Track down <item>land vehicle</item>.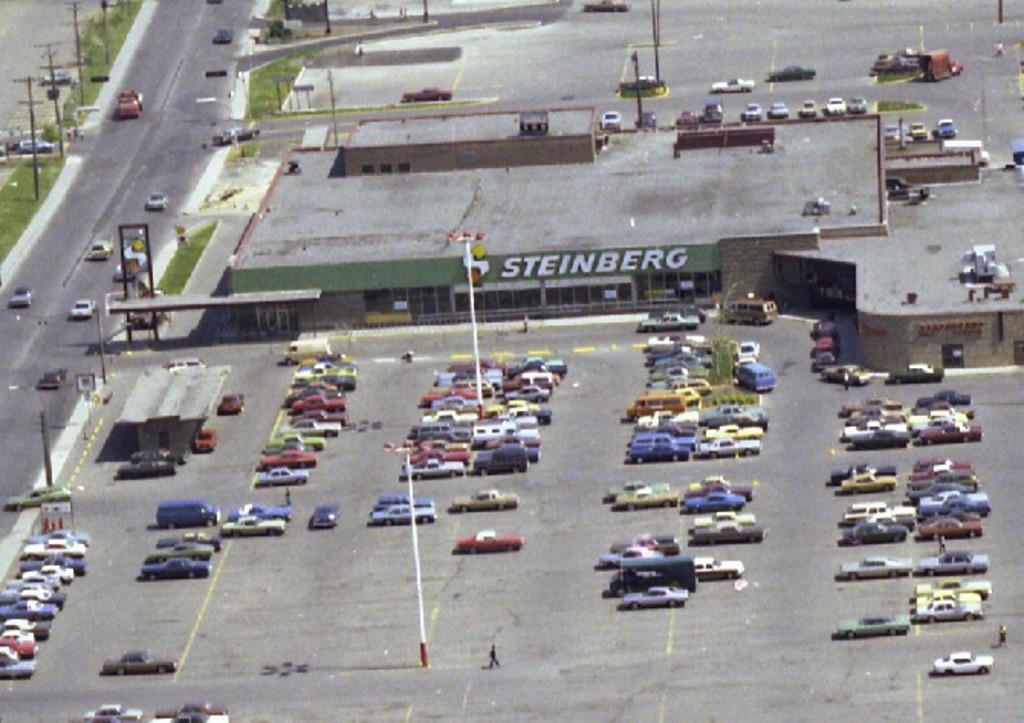
Tracked to rect(903, 414, 971, 436).
